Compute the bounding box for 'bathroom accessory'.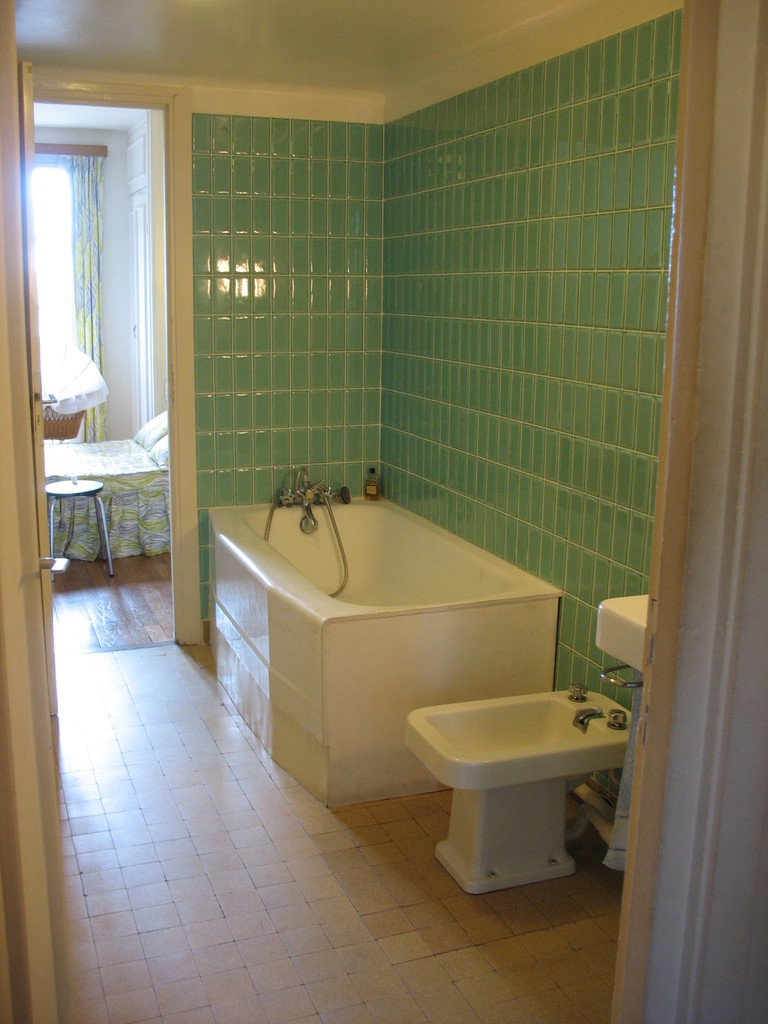
bbox(599, 663, 644, 687).
